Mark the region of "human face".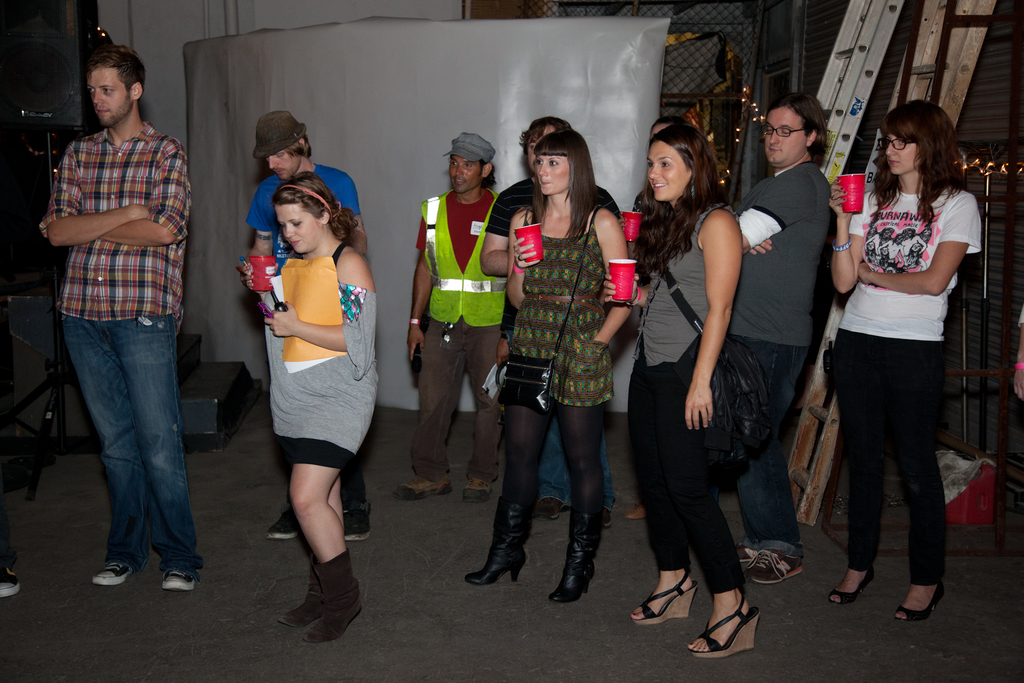
Region: detection(764, 107, 804, 163).
